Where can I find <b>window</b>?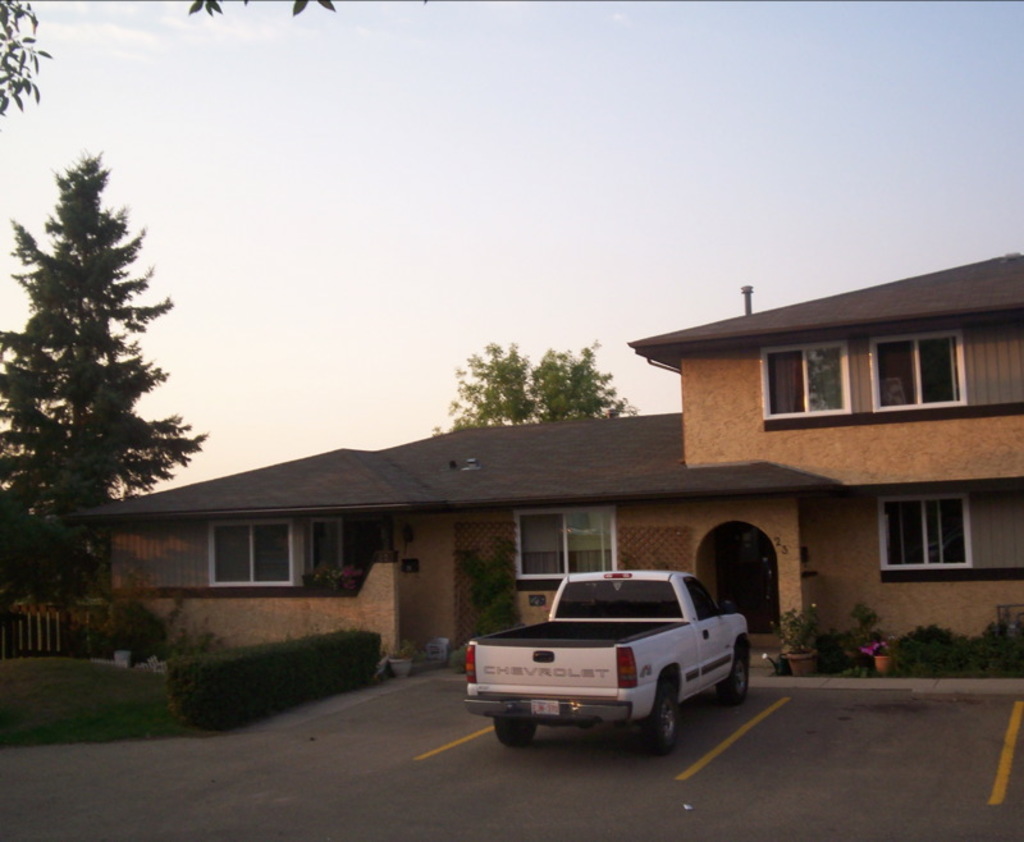
You can find it at rect(512, 503, 625, 586).
